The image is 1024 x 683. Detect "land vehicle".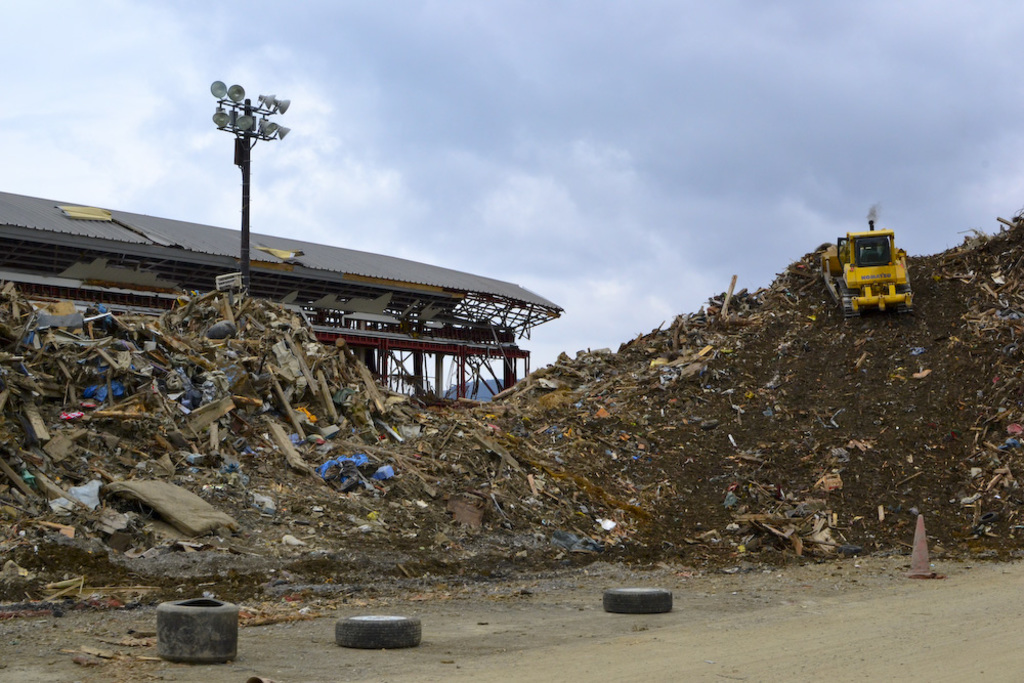
Detection: detection(819, 222, 920, 313).
